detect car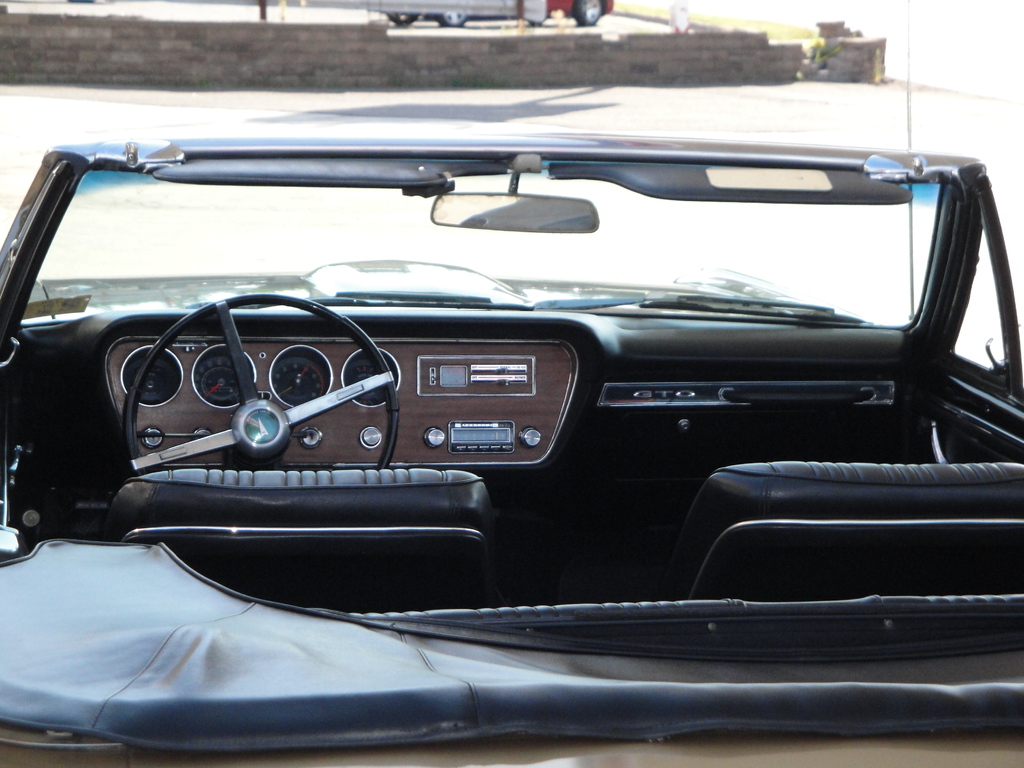
pyautogui.locateOnScreen(0, 145, 1023, 767)
